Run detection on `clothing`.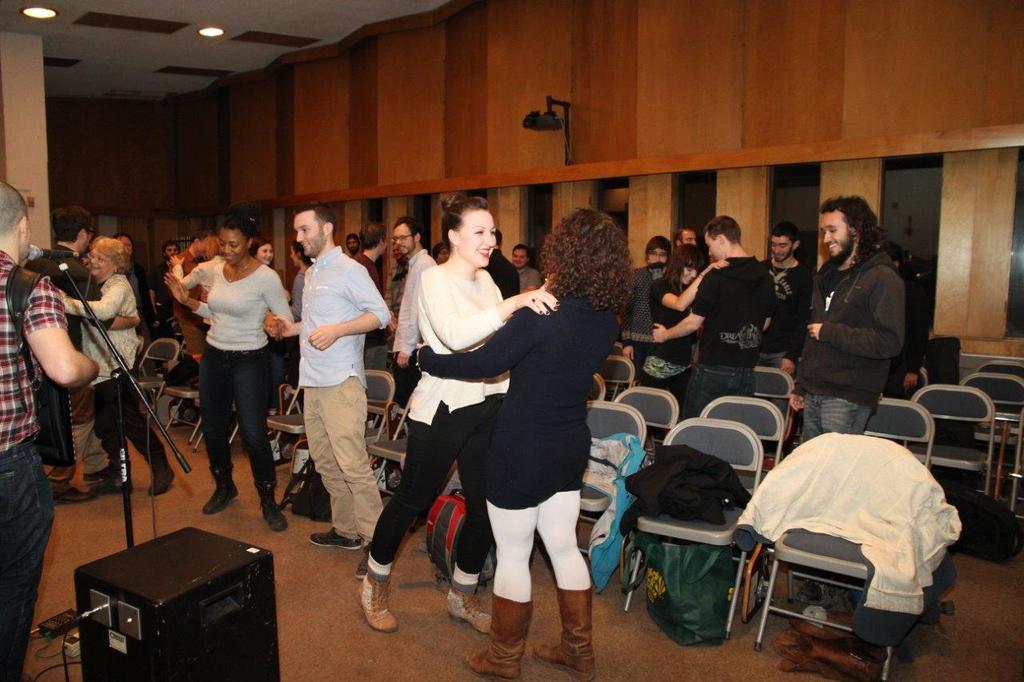
Result: detection(0, 249, 70, 681).
